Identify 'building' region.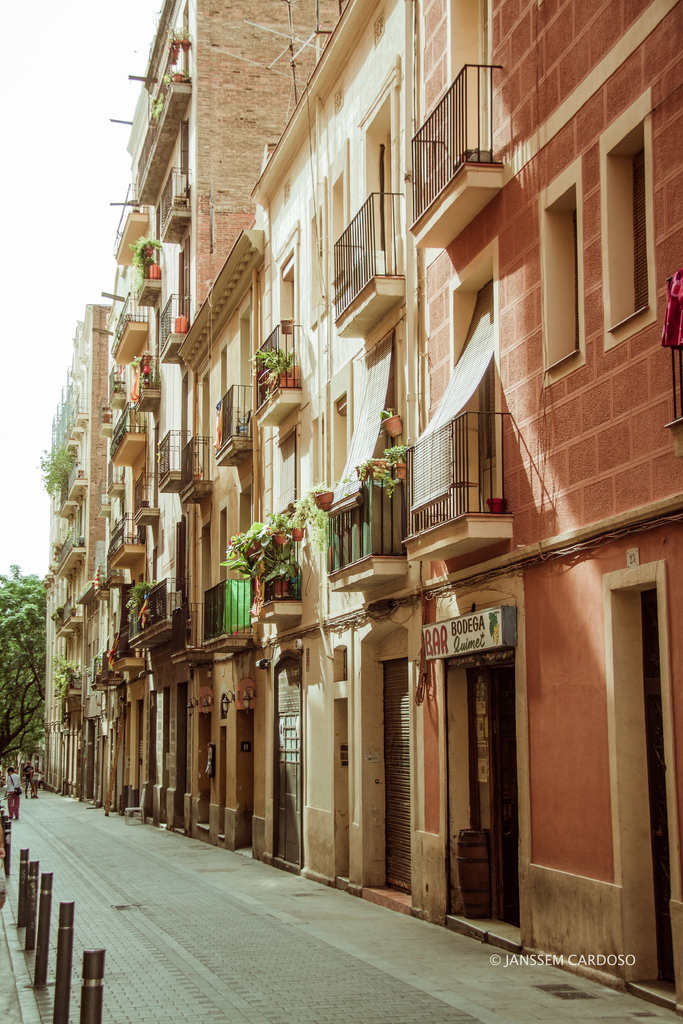
Region: locate(47, 0, 682, 993).
